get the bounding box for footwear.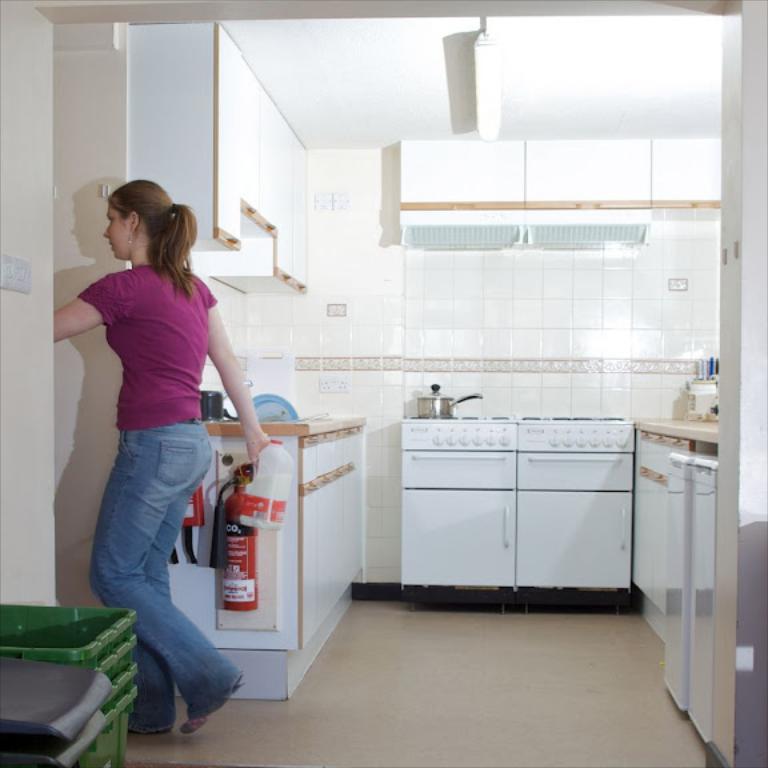
{"left": 179, "top": 673, "right": 255, "bottom": 731}.
